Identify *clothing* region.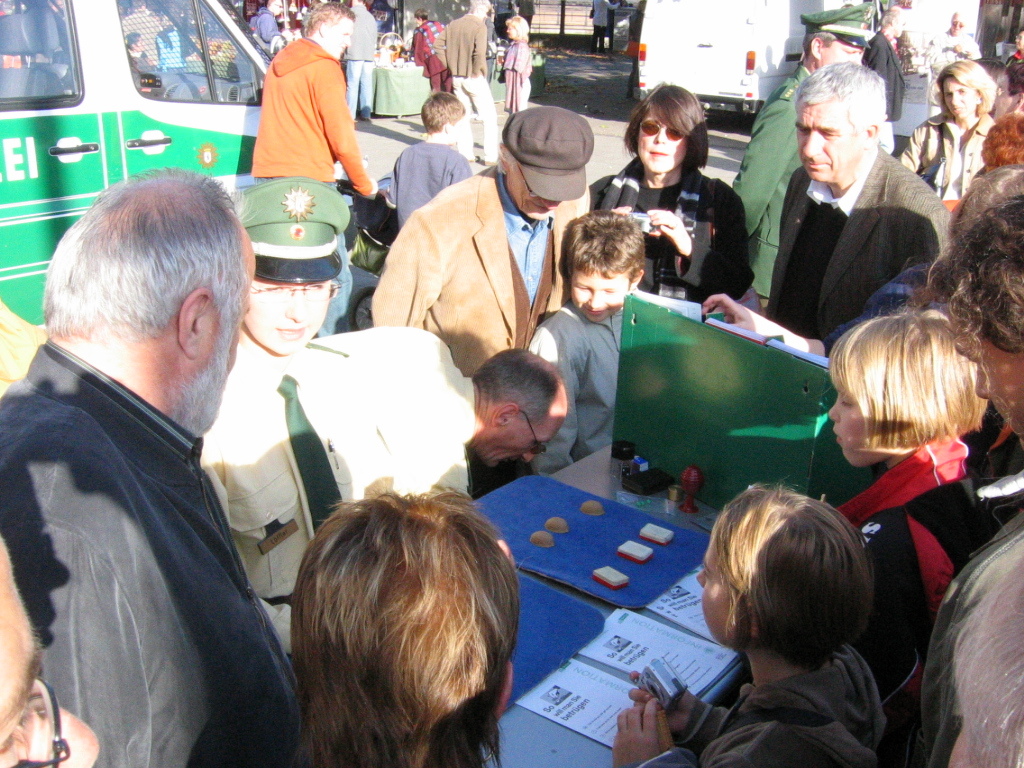
Region: (x1=117, y1=11, x2=147, y2=68).
